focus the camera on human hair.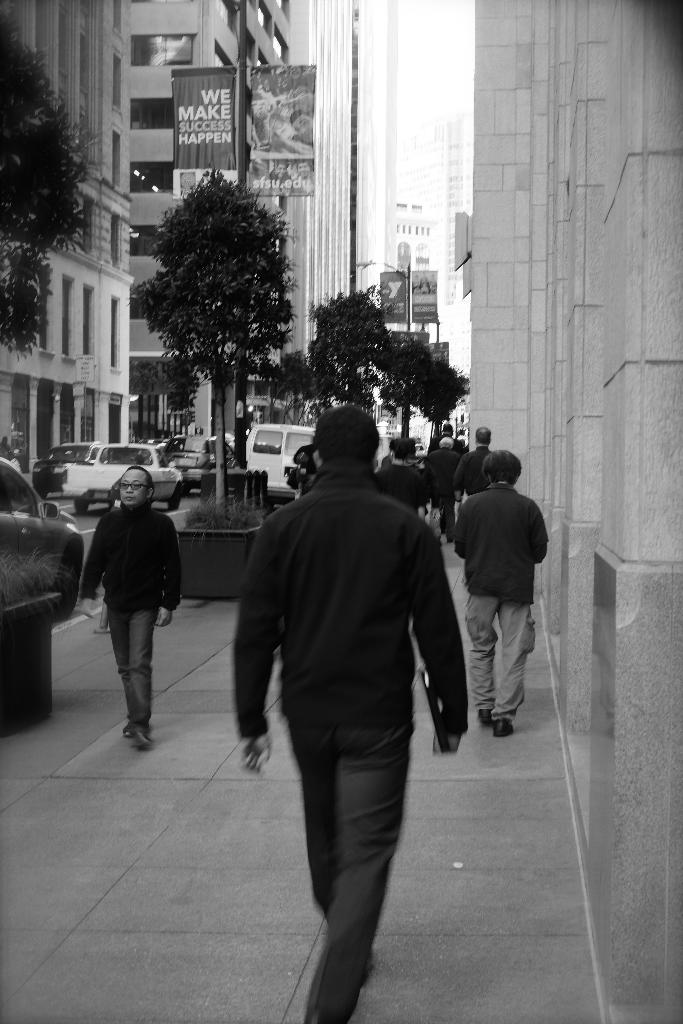
Focus region: [x1=120, y1=462, x2=153, y2=483].
